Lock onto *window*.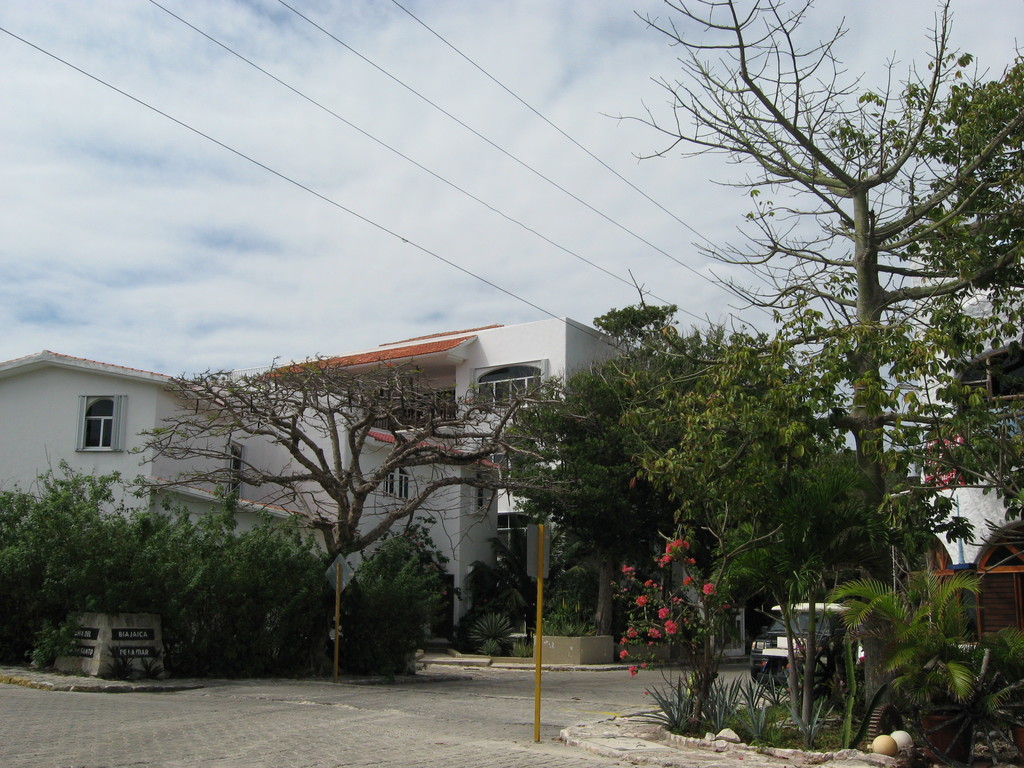
Locked: detection(82, 396, 118, 446).
